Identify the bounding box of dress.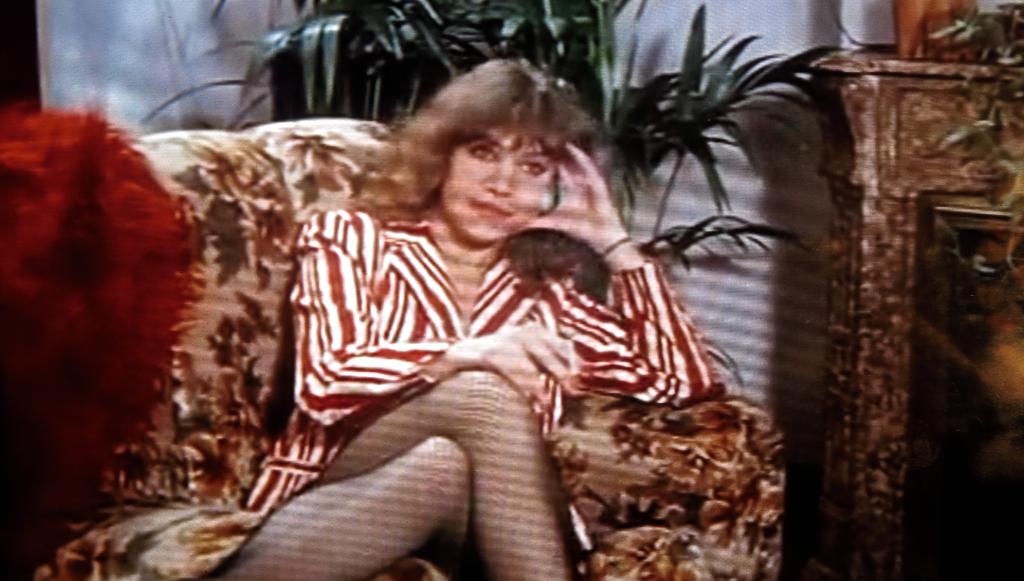
Rect(245, 206, 714, 527).
